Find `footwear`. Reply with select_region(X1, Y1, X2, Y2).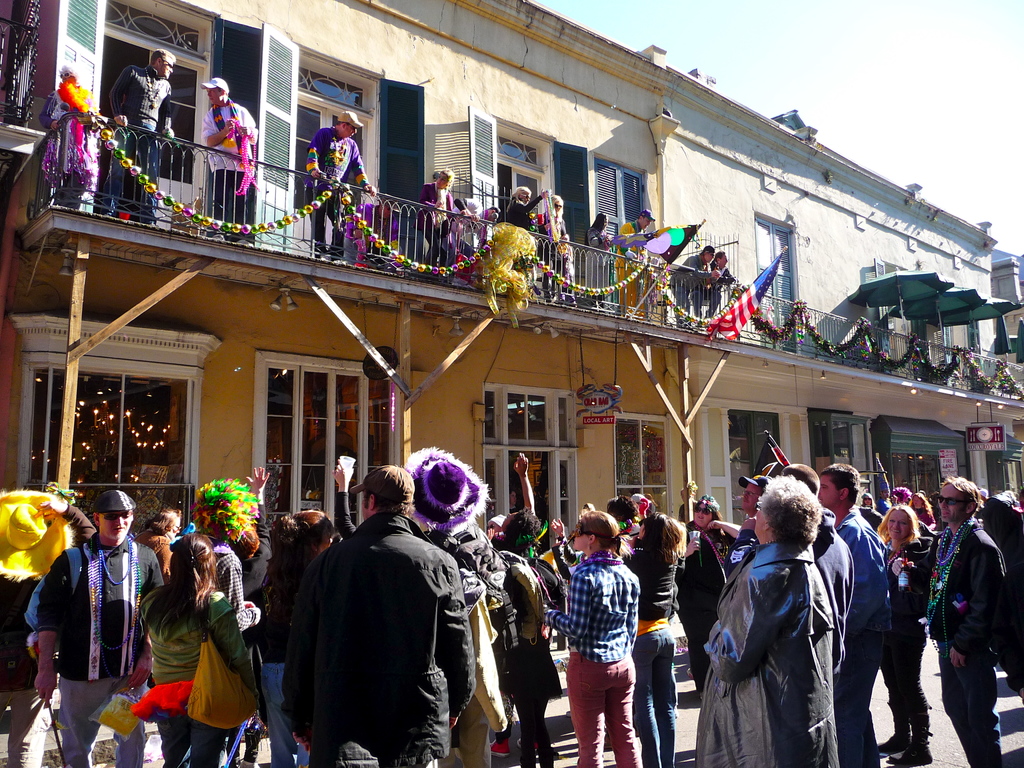
select_region(886, 744, 930, 766).
